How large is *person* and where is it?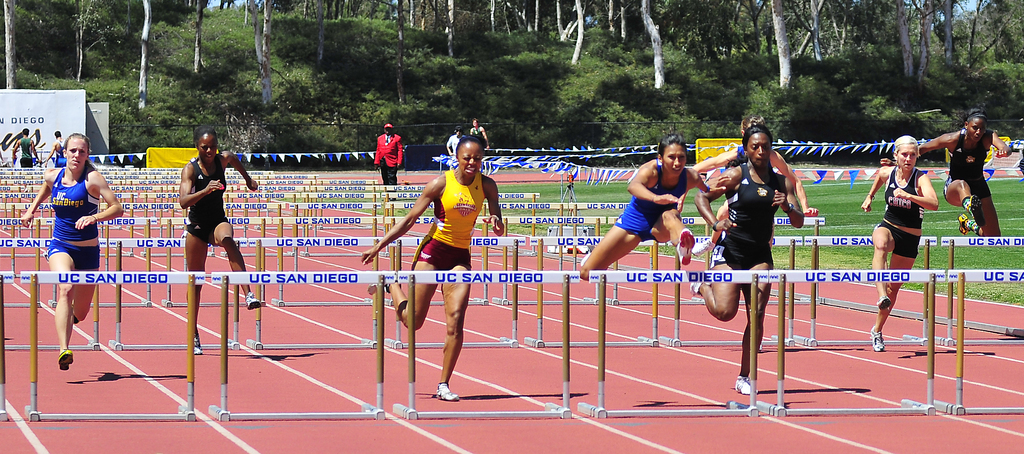
Bounding box: (x1=441, y1=122, x2=467, y2=172).
